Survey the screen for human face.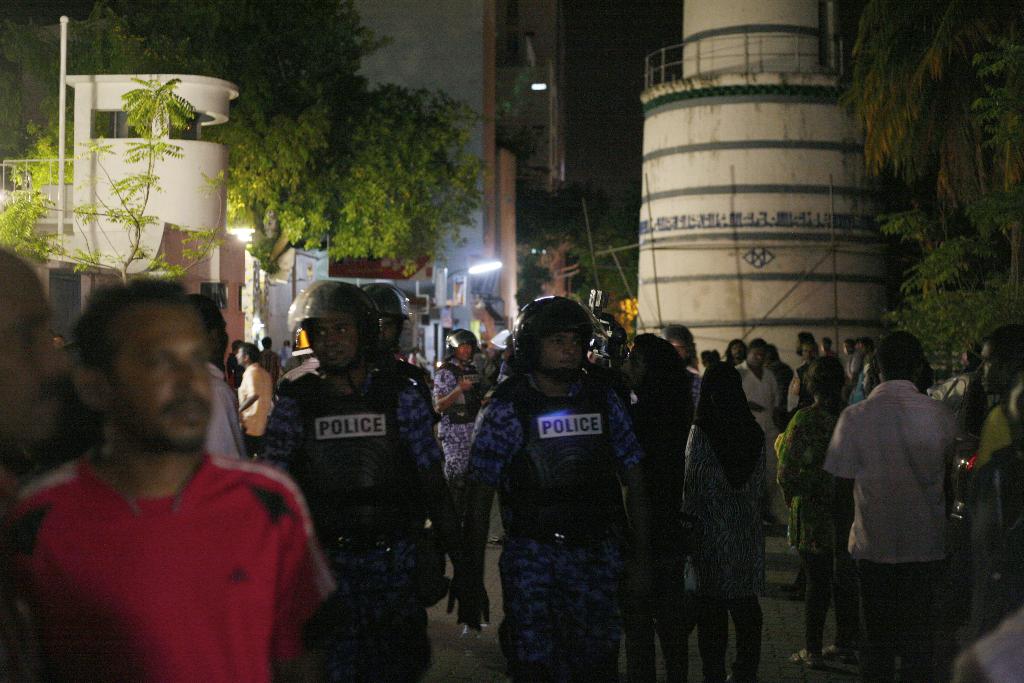
Survey found: left=536, top=330, right=582, bottom=380.
